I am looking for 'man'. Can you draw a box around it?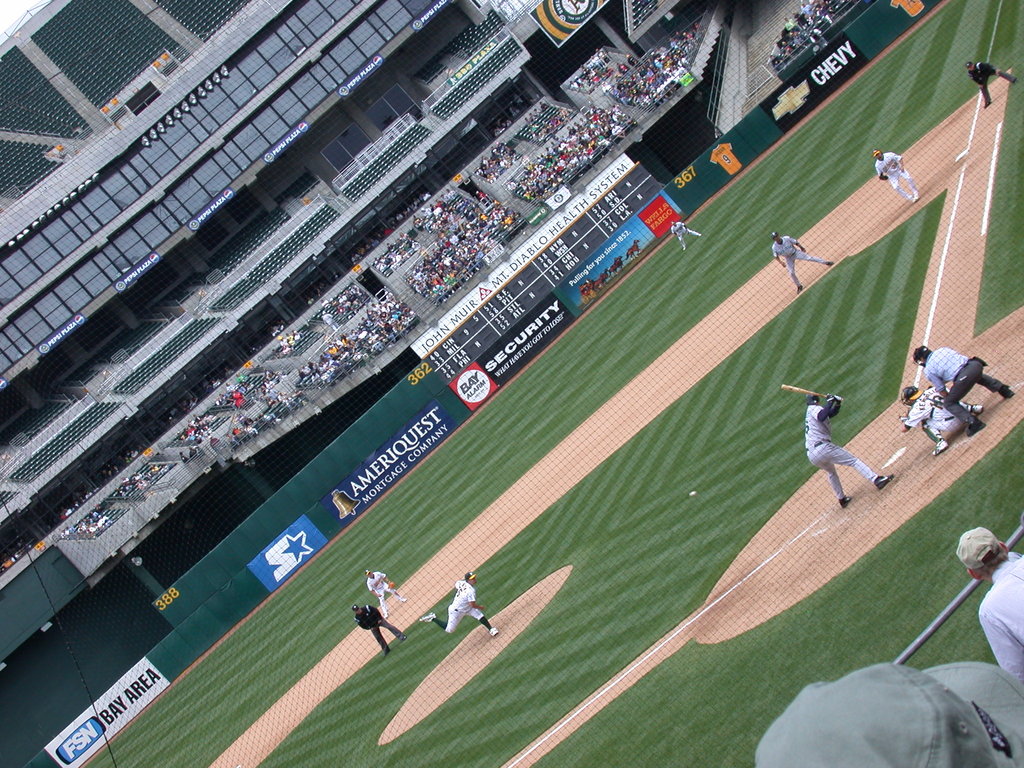
Sure, the bounding box is {"x1": 366, "y1": 567, "x2": 407, "y2": 619}.
